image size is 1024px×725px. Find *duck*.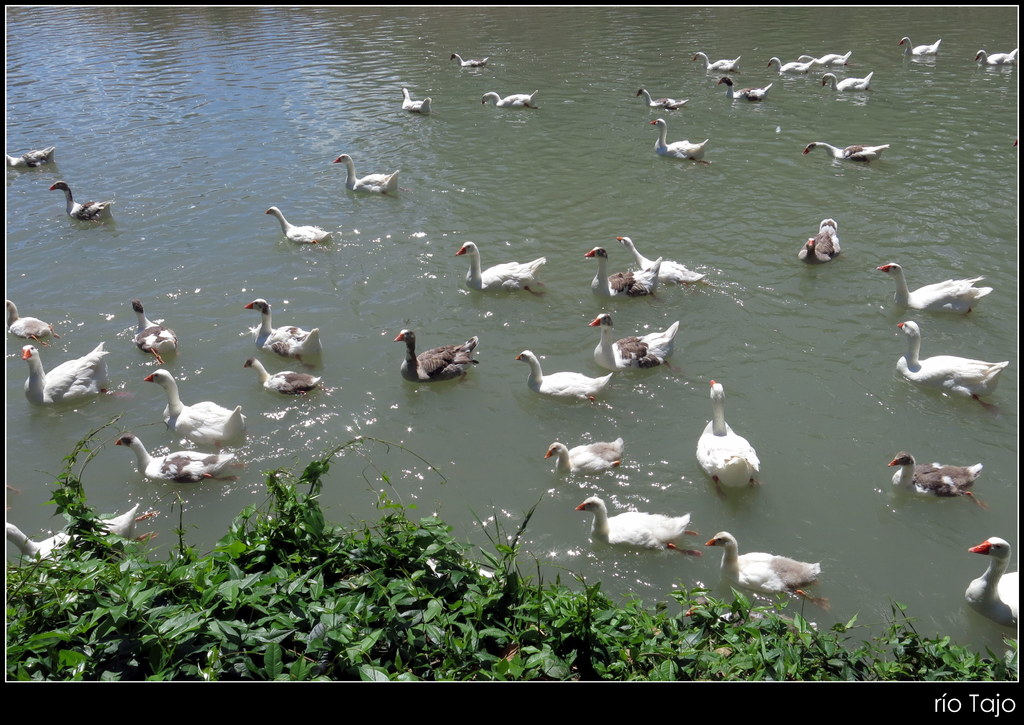
x1=687 y1=373 x2=767 y2=487.
